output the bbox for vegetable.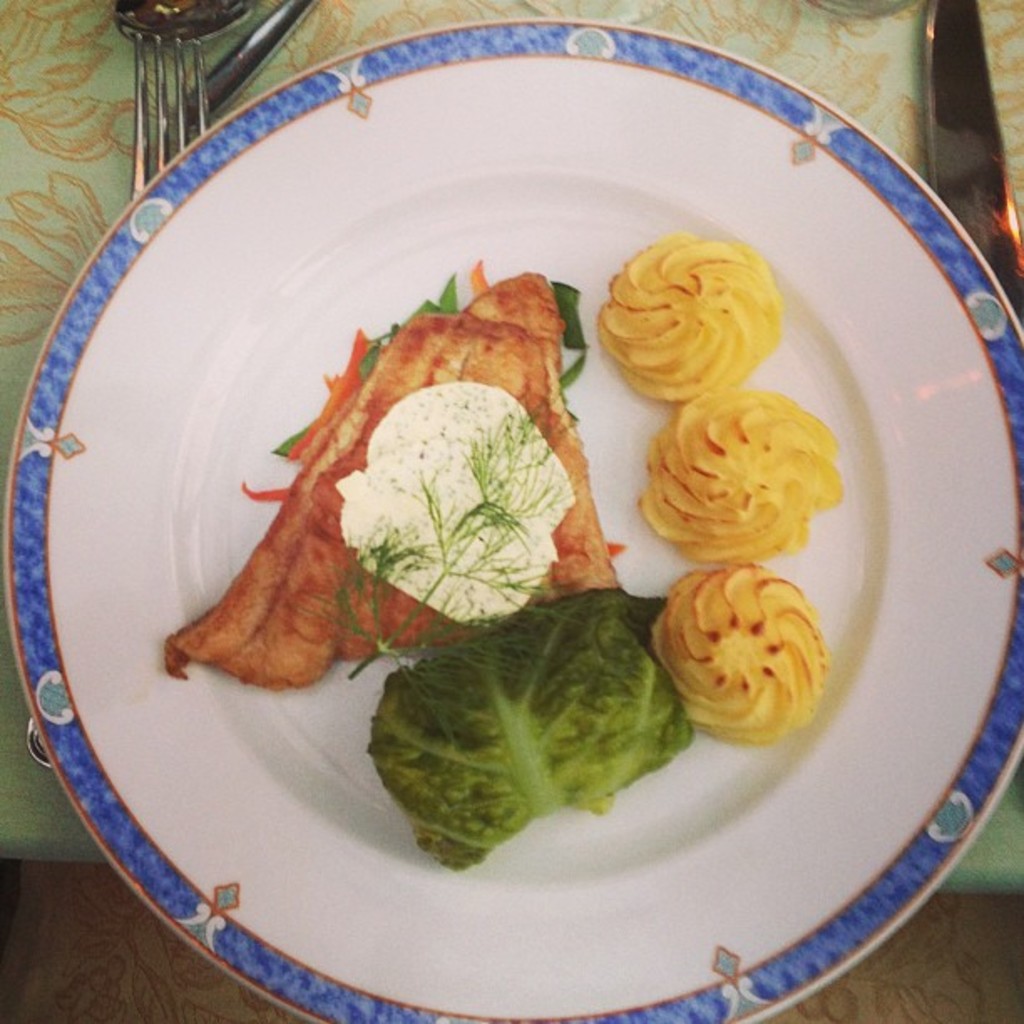
340 589 714 872.
